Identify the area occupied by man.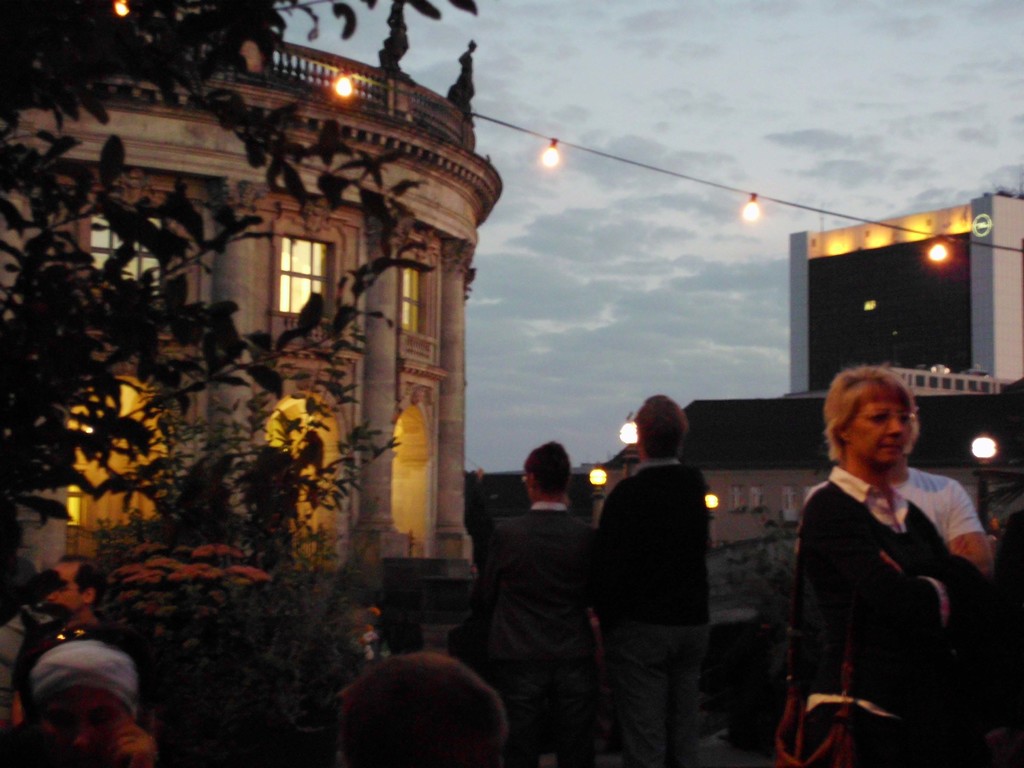
Area: left=597, top=394, right=711, bottom=767.
